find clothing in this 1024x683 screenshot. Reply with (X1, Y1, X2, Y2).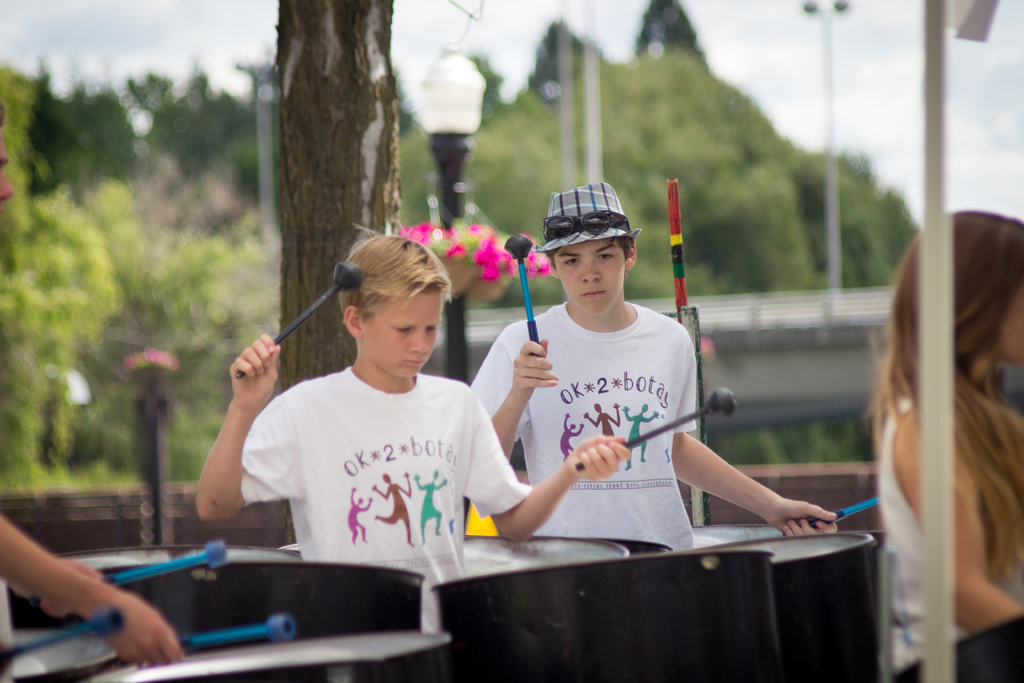
(211, 329, 525, 584).
